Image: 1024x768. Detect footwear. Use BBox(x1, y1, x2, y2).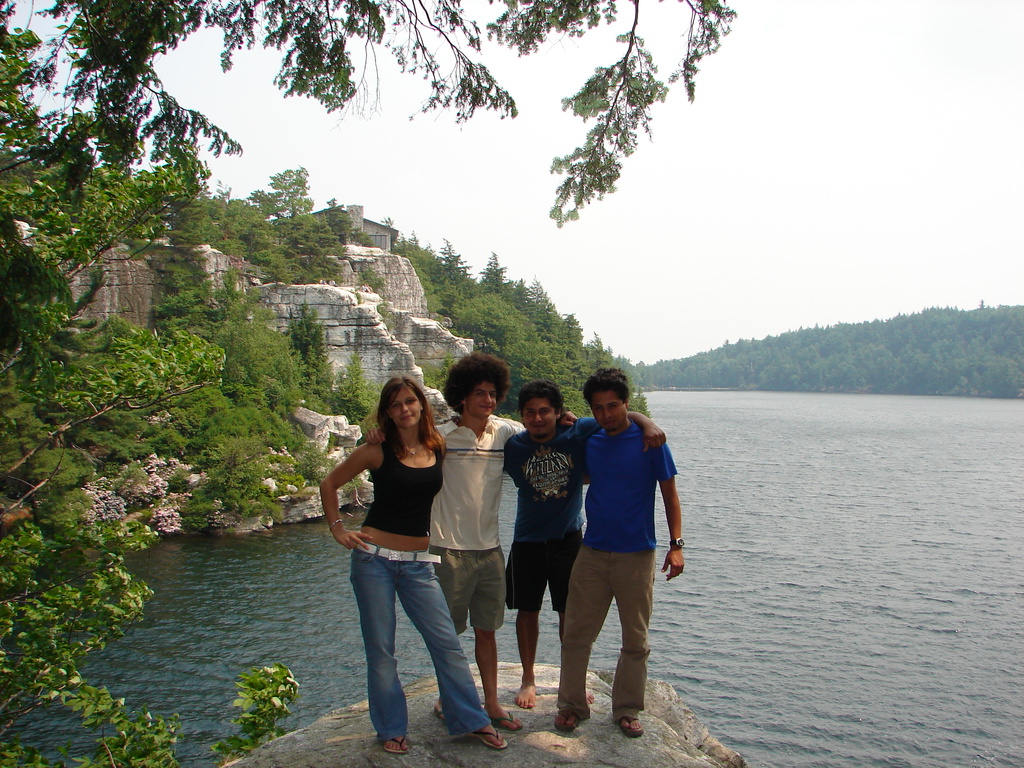
BBox(557, 707, 588, 737).
